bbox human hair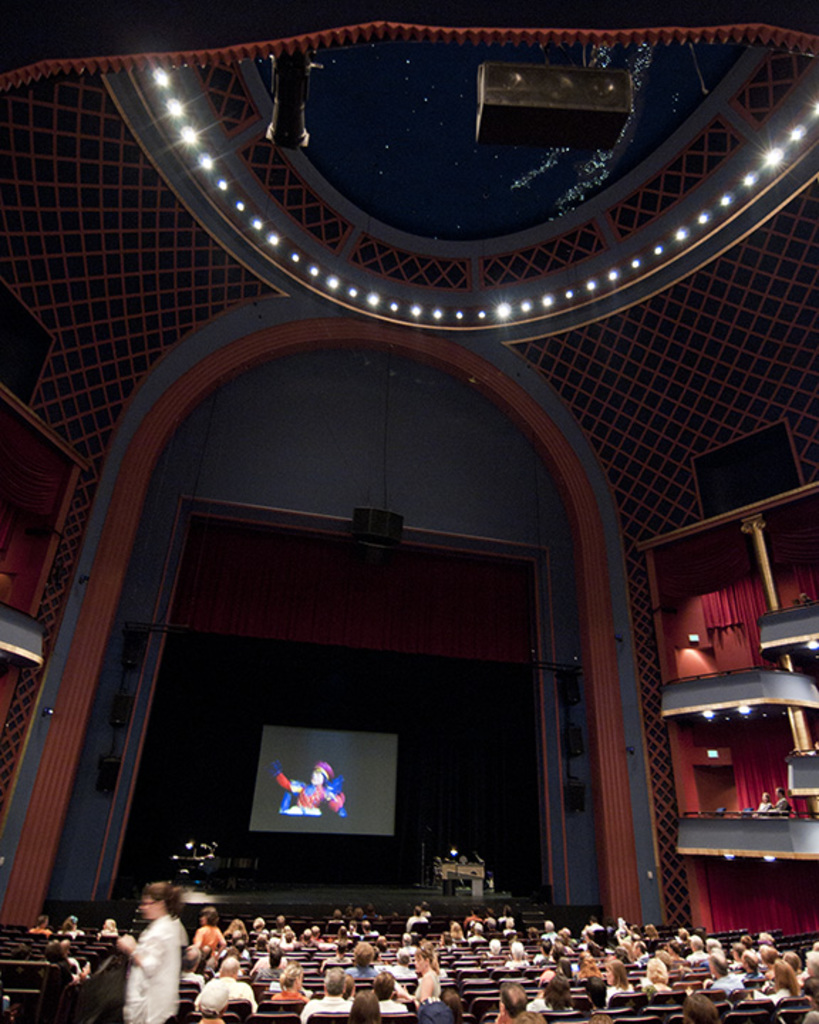
detection(539, 970, 573, 1011)
